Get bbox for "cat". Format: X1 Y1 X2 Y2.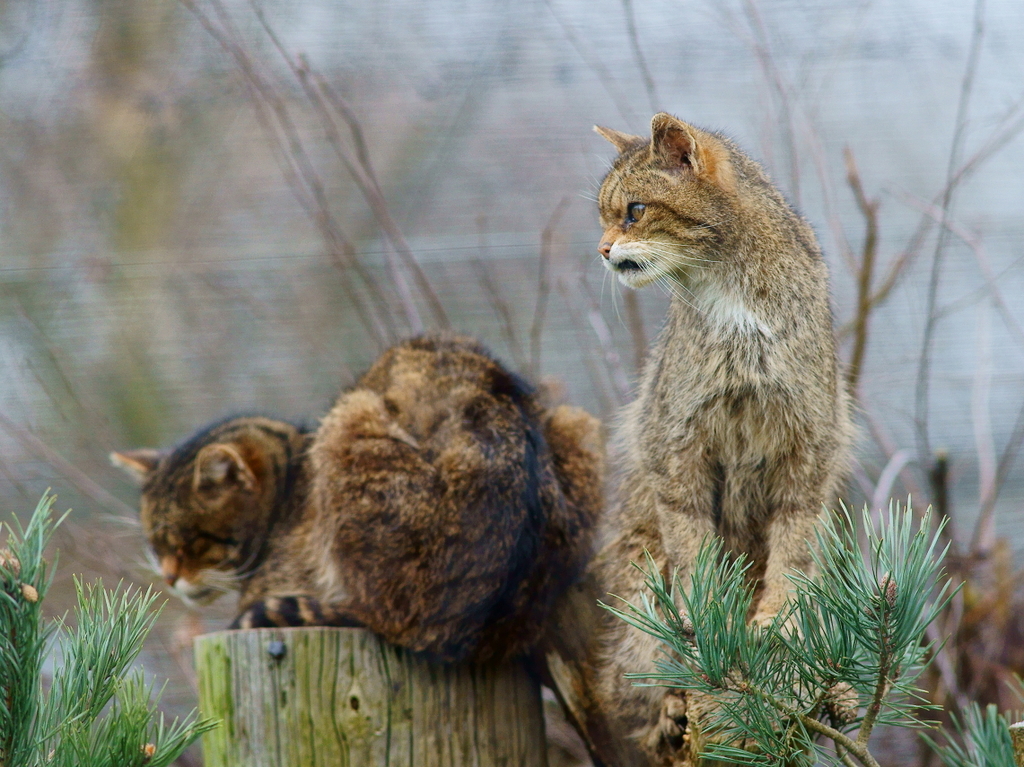
305 326 571 677.
